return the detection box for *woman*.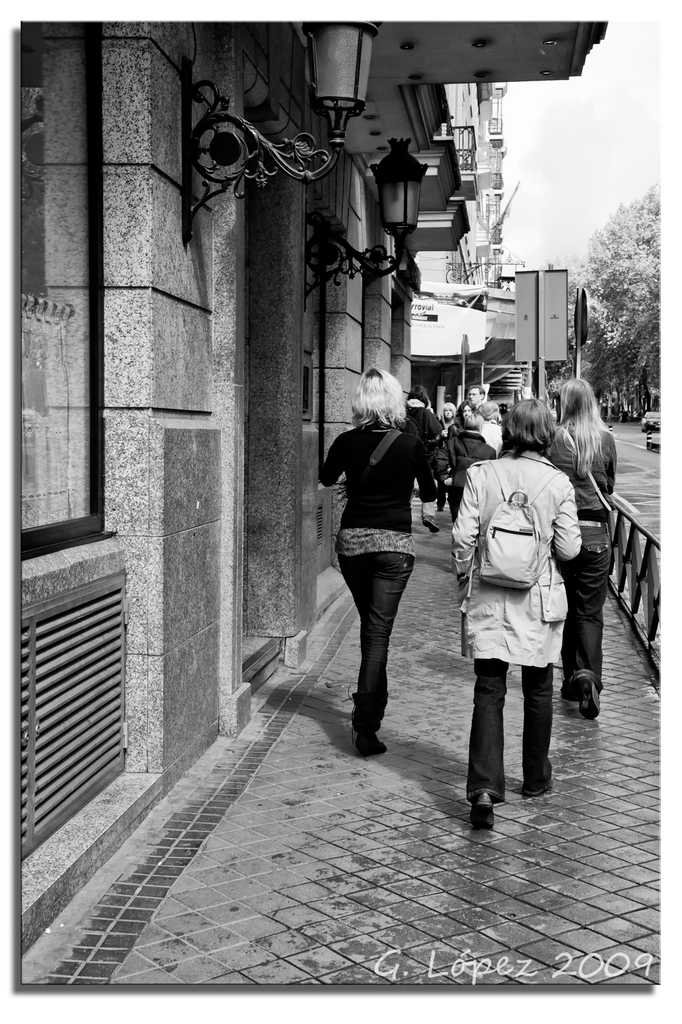
x1=401, y1=381, x2=442, y2=533.
